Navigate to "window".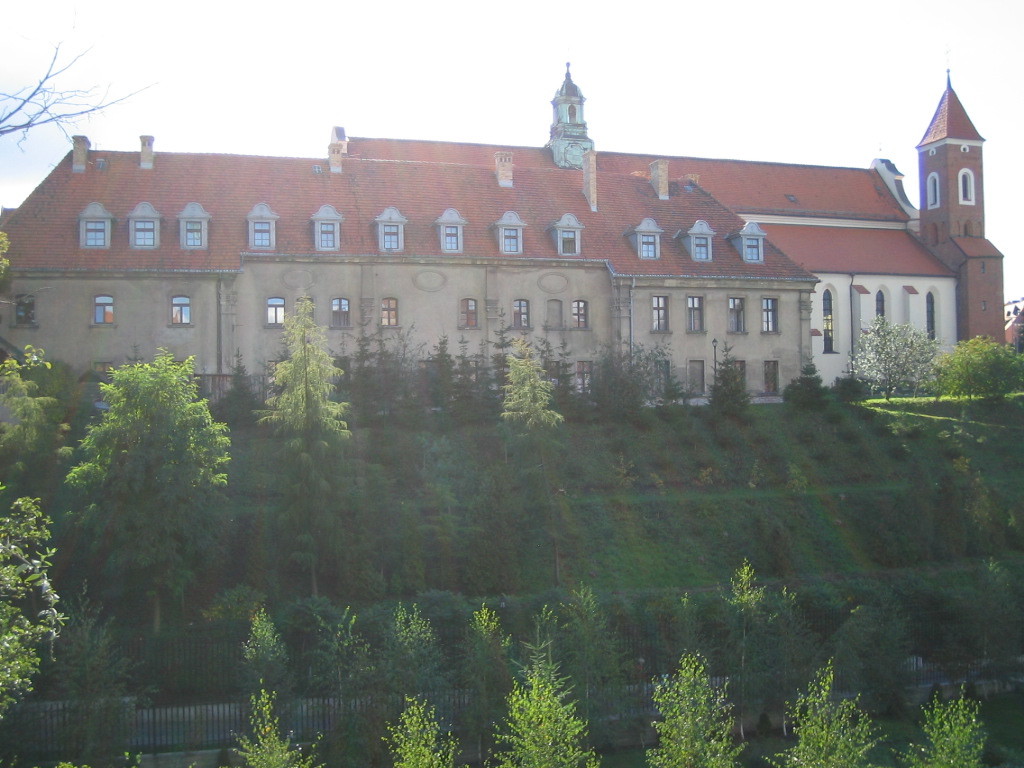
Navigation target: l=513, t=298, r=532, b=337.
